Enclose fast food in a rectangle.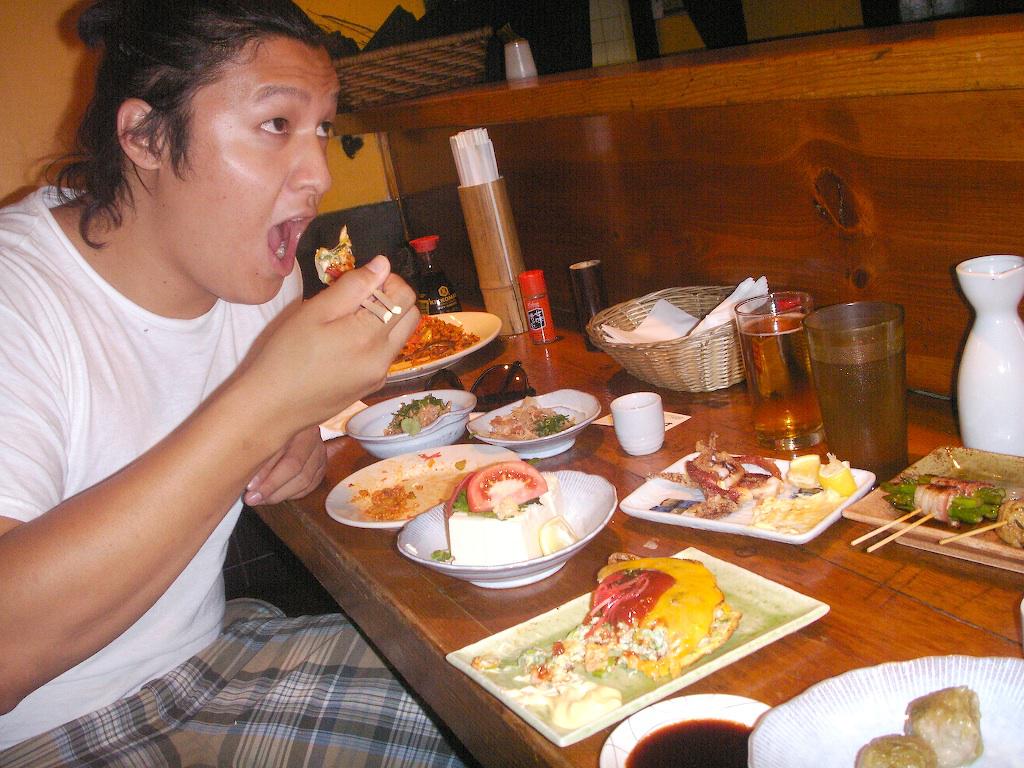
<region>389, 394, 445, 429</region>.
